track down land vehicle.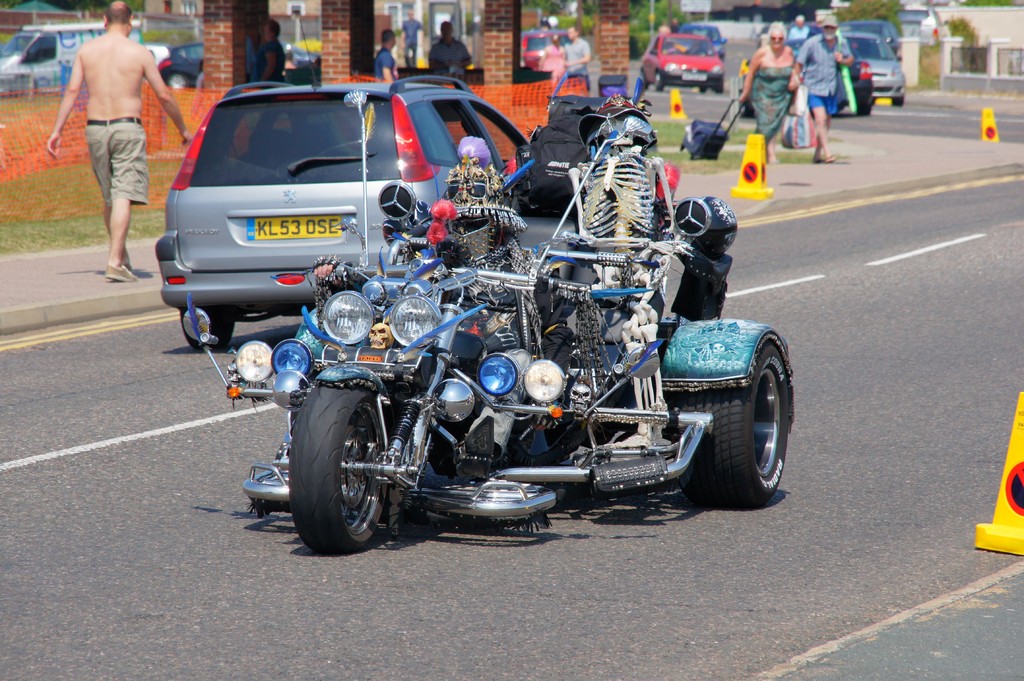
Tracked to [185, 99, 799, 550].
